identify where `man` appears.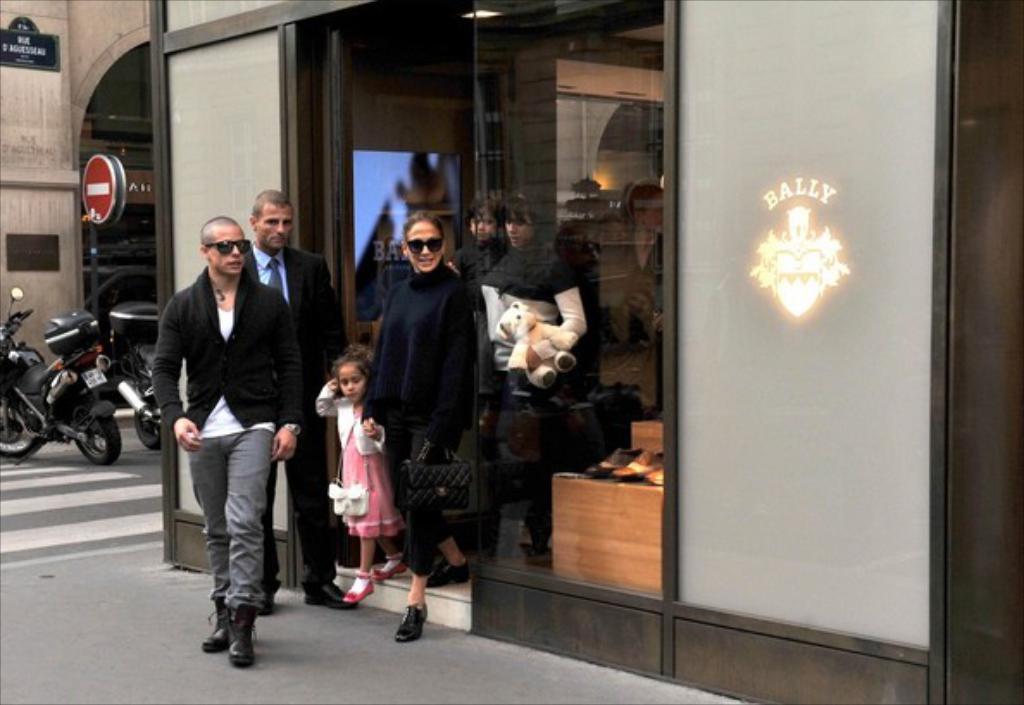
Appears at box(243, 191, 348, 626).
